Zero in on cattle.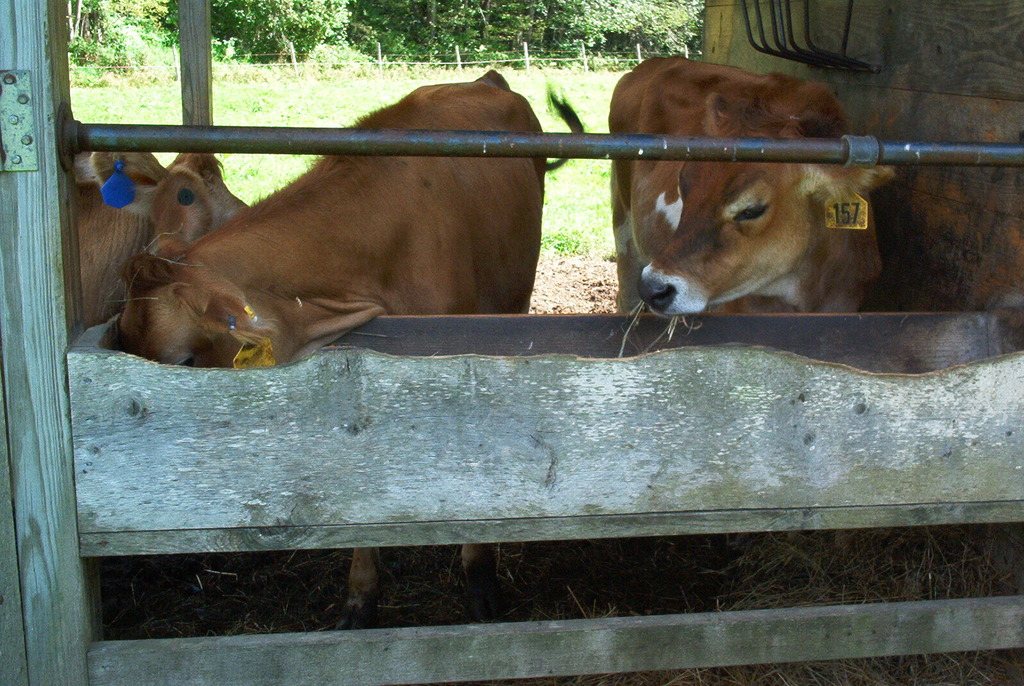
Zeroed in: {"left": 115, "top": 70, "right": 595, "bottom": 369}.
